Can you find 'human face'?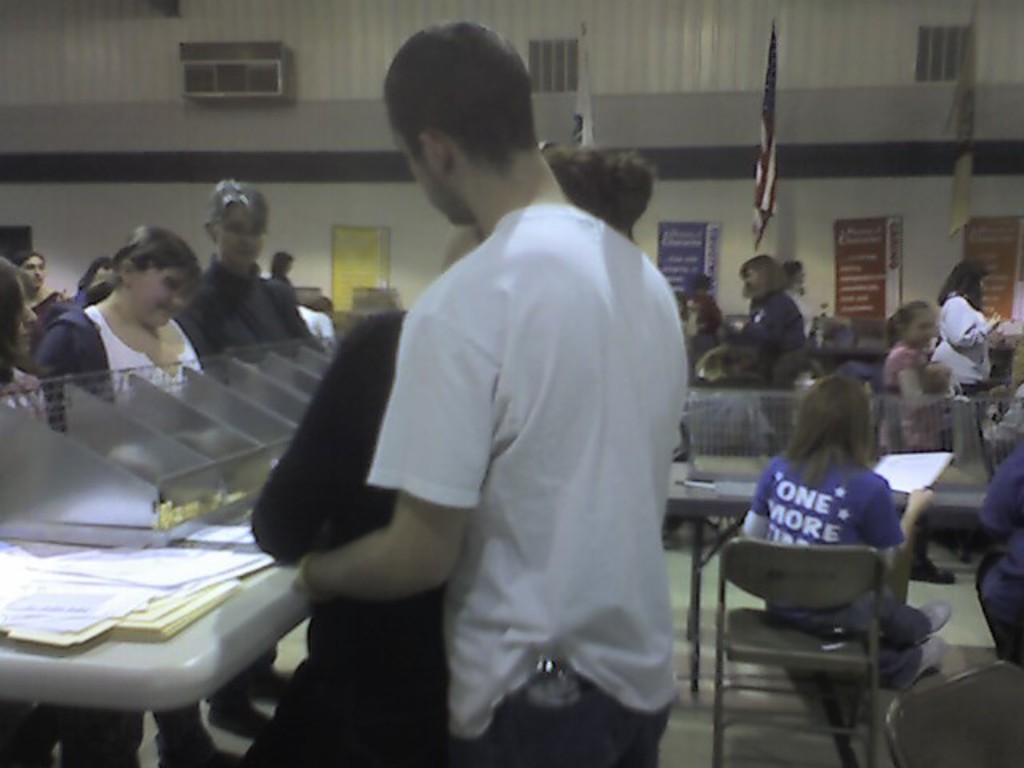
Yes, bounding box: 6,270,40,366.
